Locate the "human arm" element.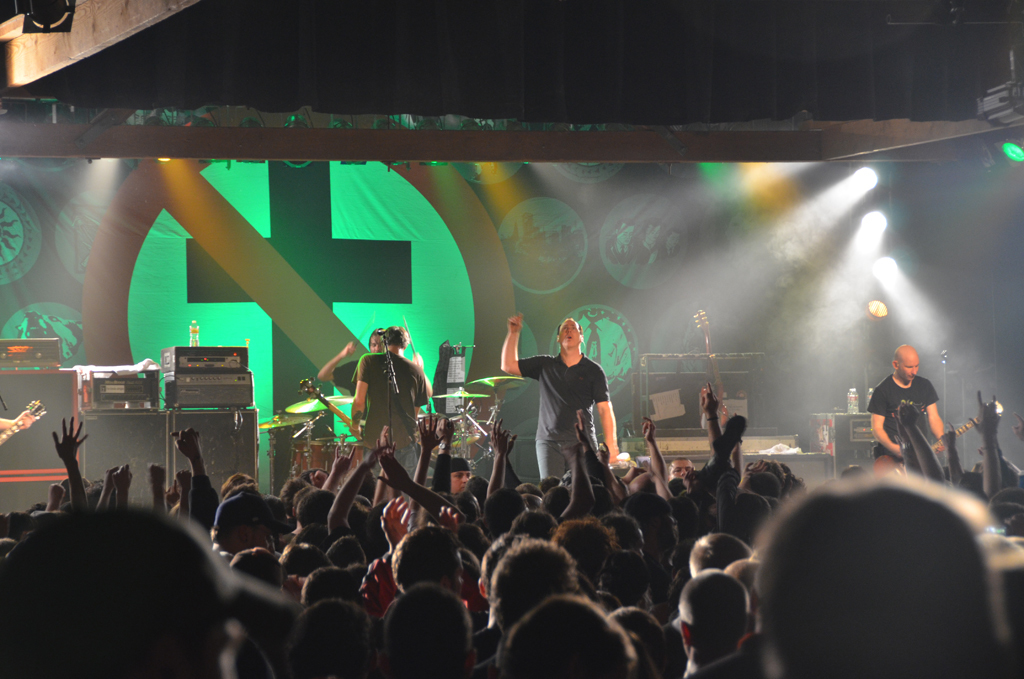
Element bbox: [581, 366, 632, 483].
